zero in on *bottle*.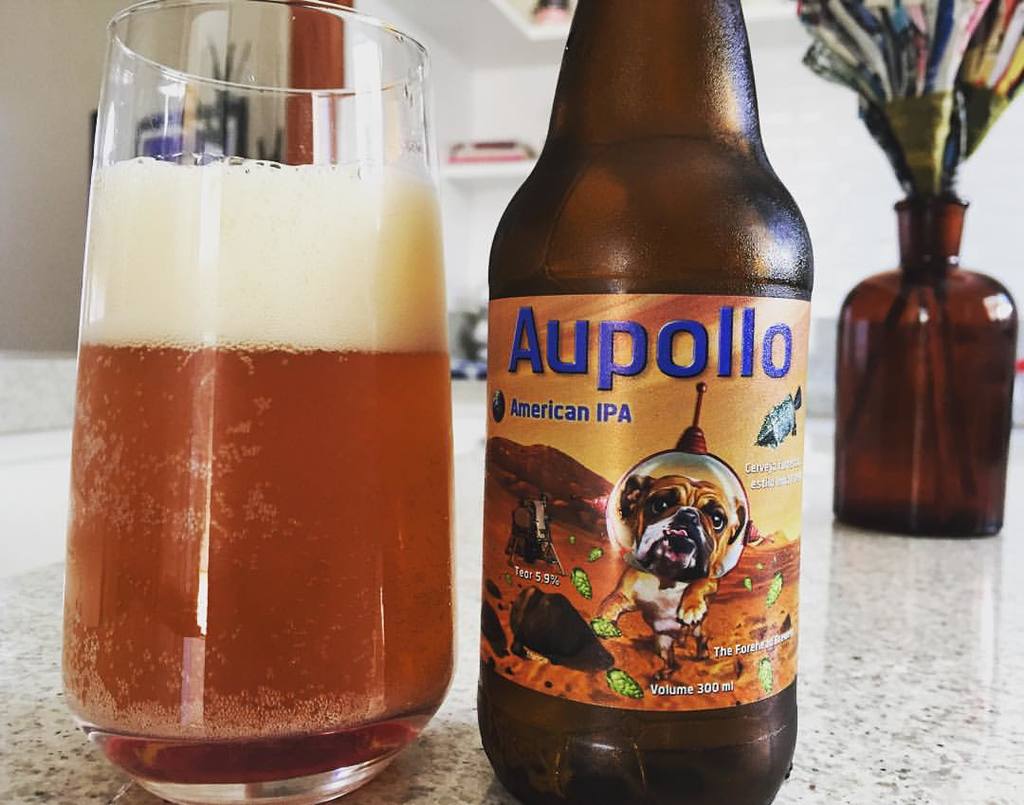
Zeroed in: {"x1": 837, "y1": 196, "x2": 1016, "y2": 540}.
